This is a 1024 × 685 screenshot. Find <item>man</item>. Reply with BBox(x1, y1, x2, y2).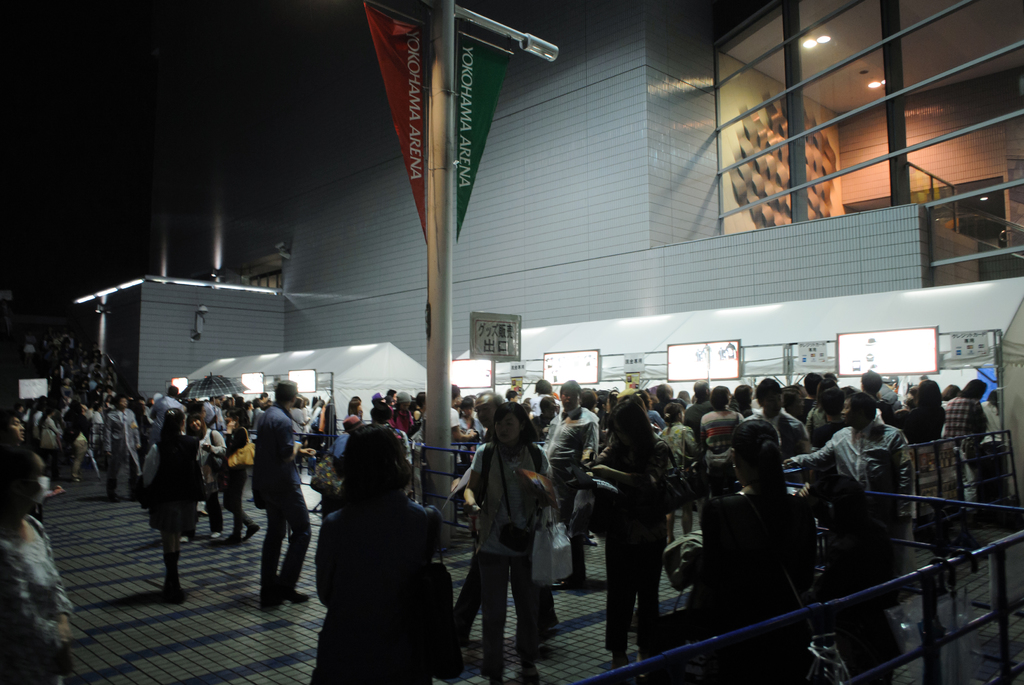
BBox(240, 380, 312, 627).
